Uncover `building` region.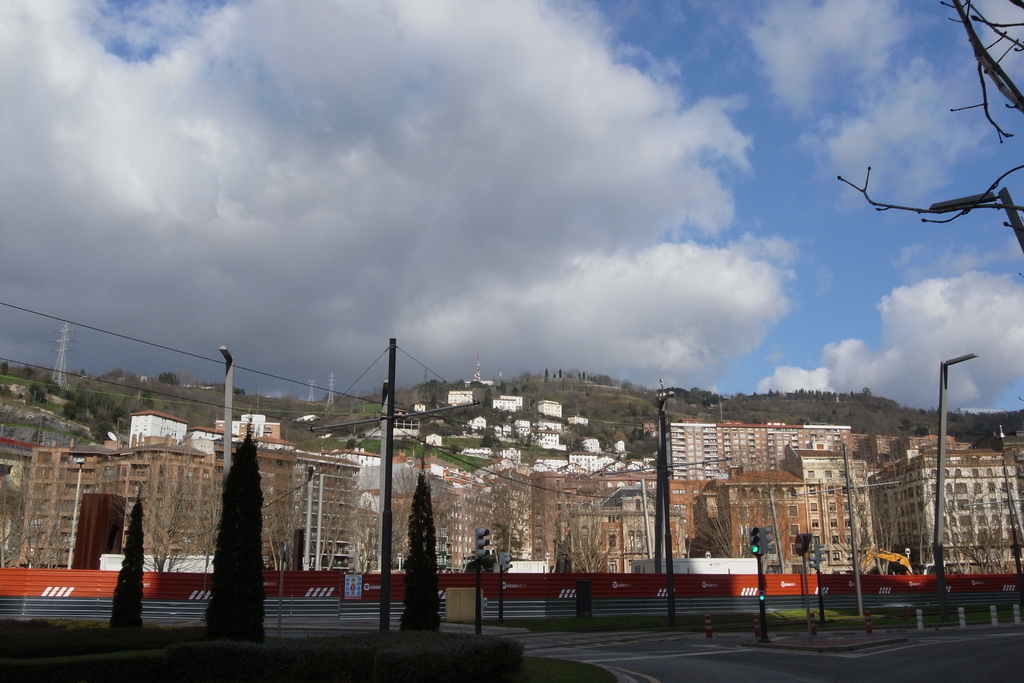
Uncovered: [492, 393, 527, 411].
